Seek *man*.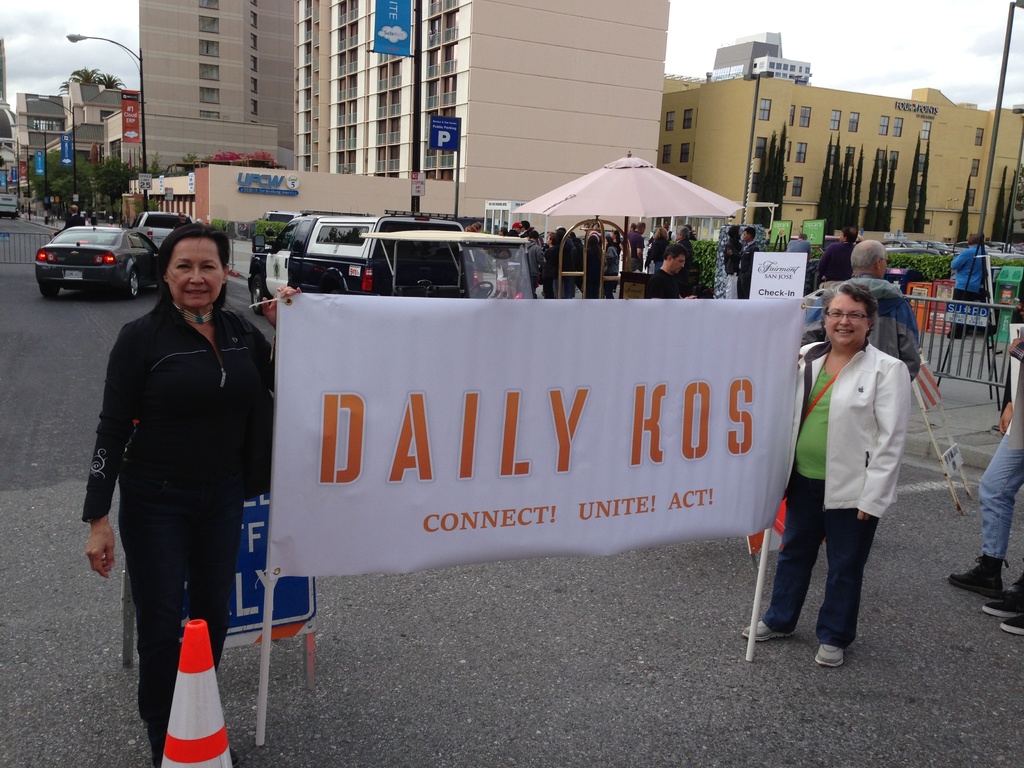
bbox=(627, 220, 649, 270).
